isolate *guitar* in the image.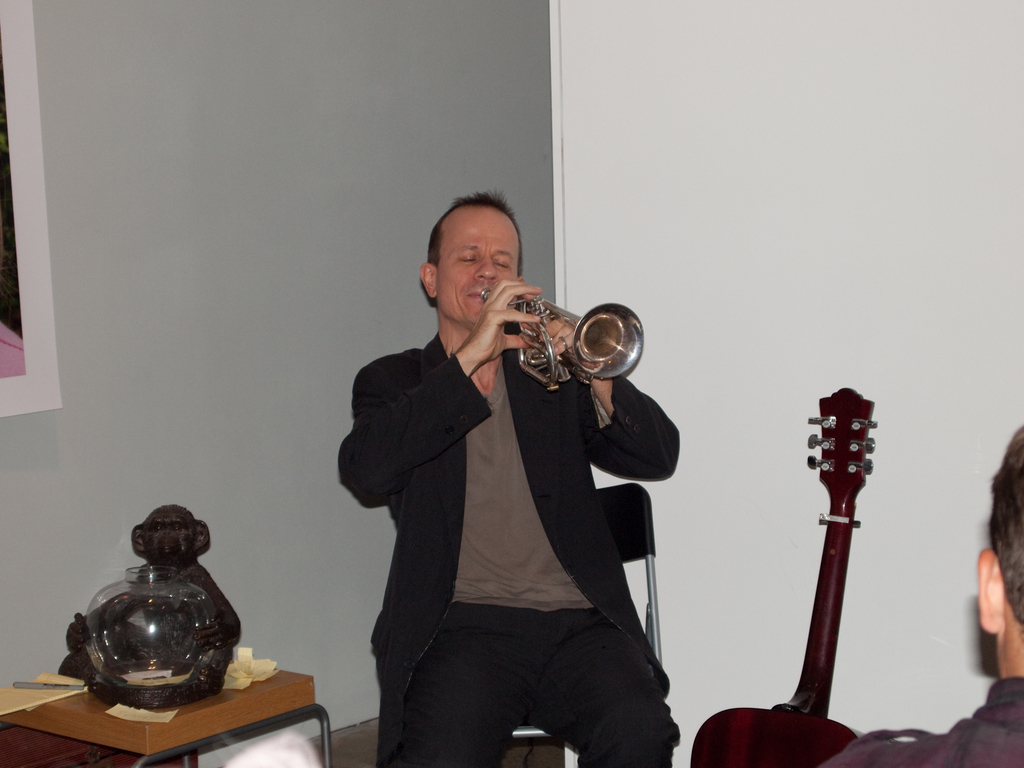
Isolated region: BBox(693, 395, 927, 766).
